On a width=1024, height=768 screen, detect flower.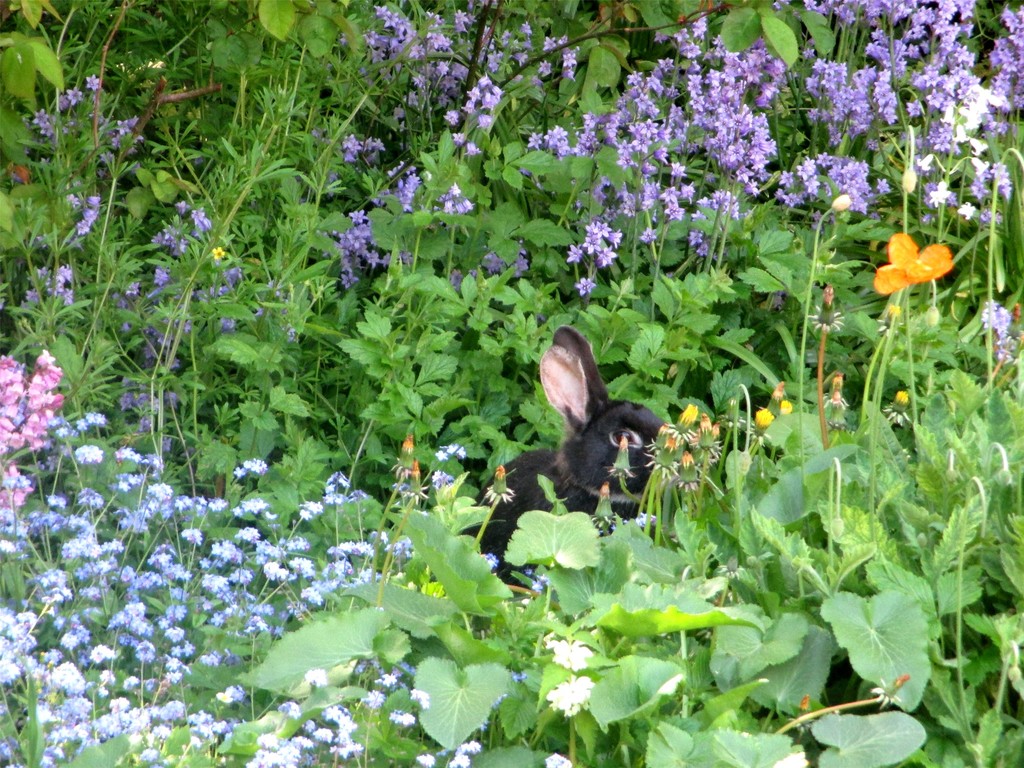
left=857, top=212, right=957, bottom=282.
